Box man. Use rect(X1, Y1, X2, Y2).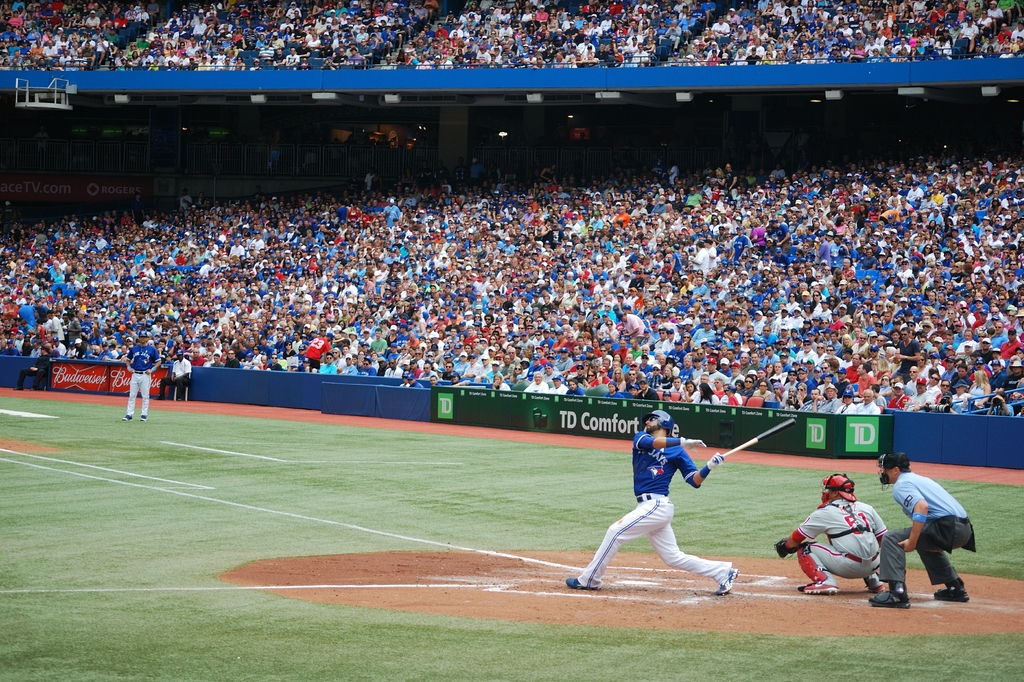
rect(595, 298, 614, 320).
